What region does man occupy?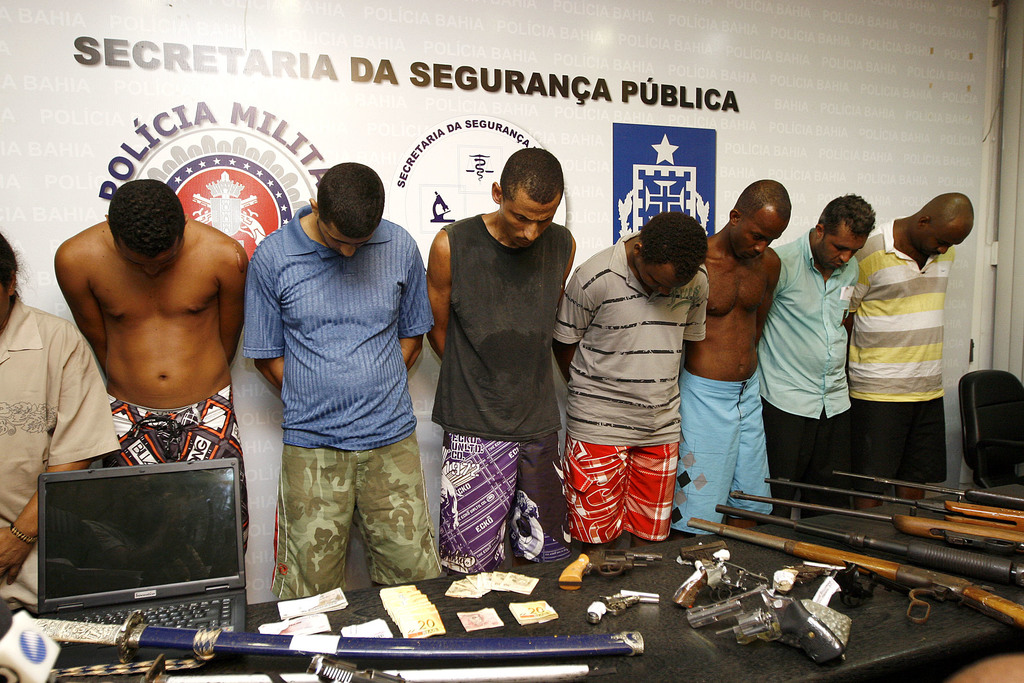
Rect(31, 158, 262, 568).
